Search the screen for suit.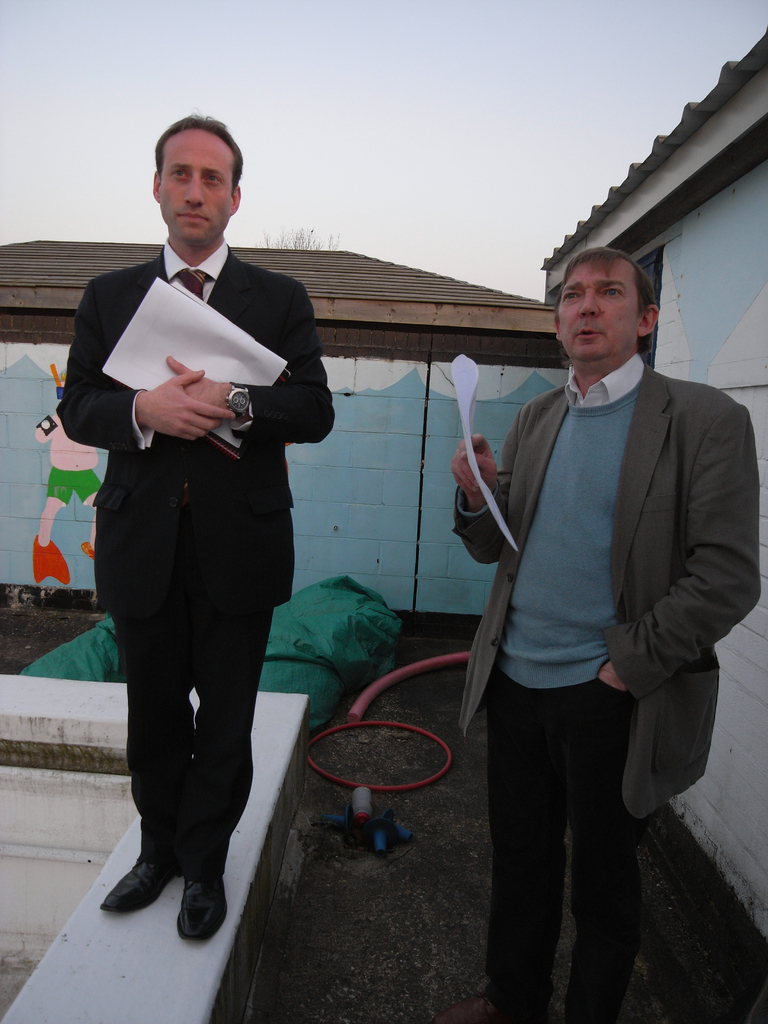
Found at (451, 351, 761, 815).
